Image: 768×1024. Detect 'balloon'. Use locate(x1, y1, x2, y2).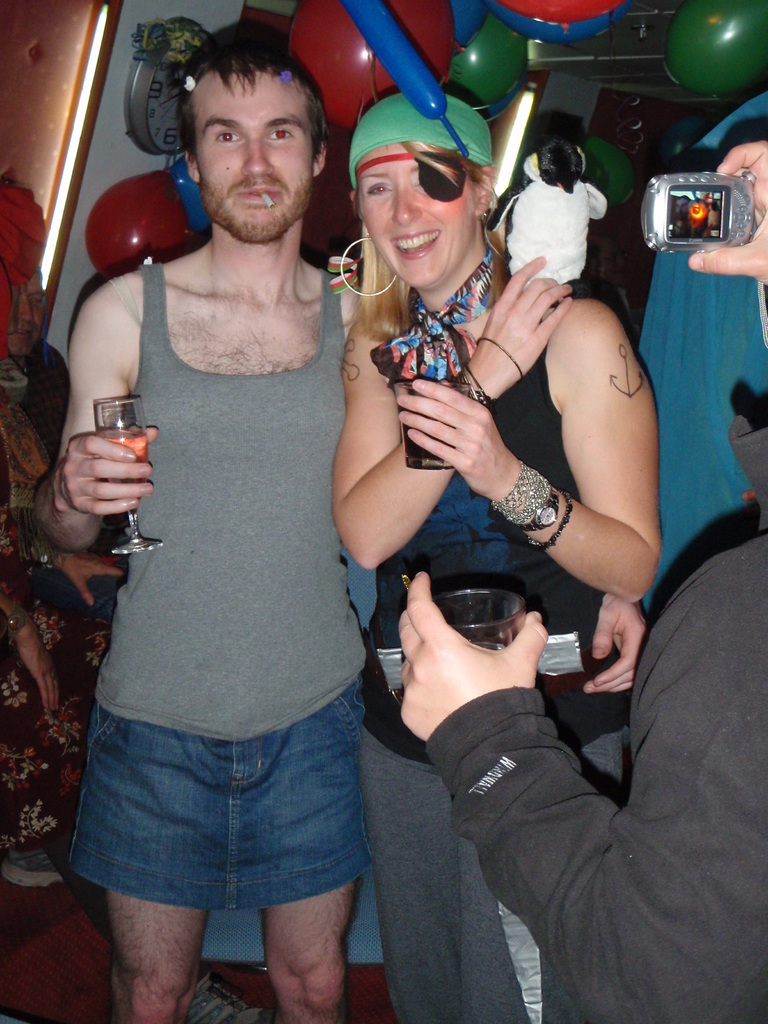
locate(170, 156, 215, 241).
